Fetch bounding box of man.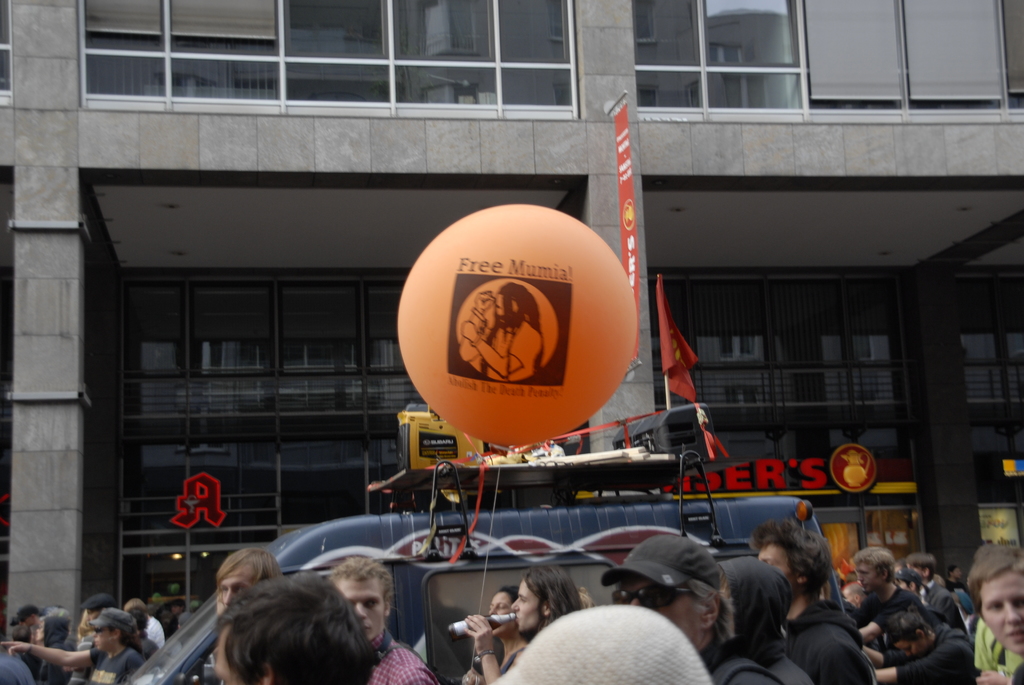
Bbox: {"left": 893, "top": 569, "right": 927, "bottom": 608}.
